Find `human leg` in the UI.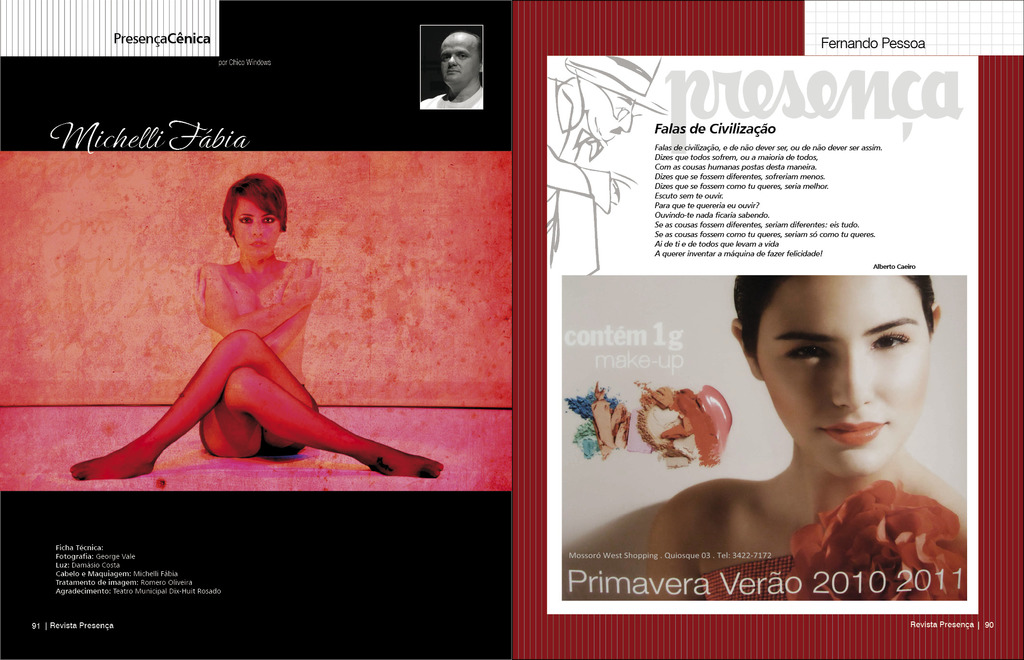
UI element at box=[196, 364, 442, 478].
